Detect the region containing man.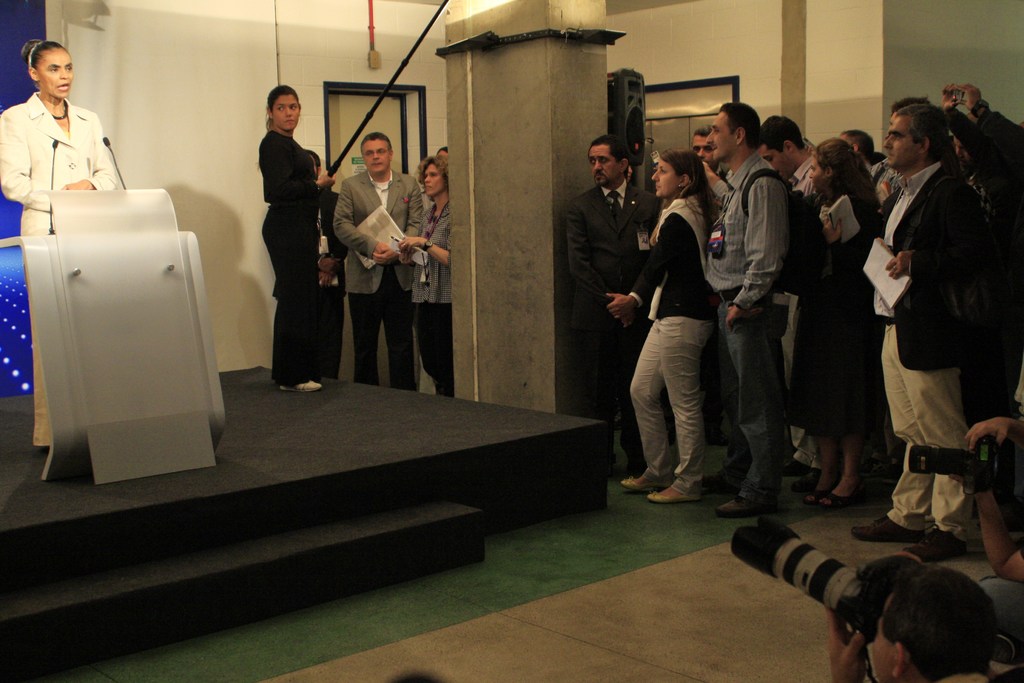
{"left": 333, "top": 129, "right": 425, "bottom": 385}.
